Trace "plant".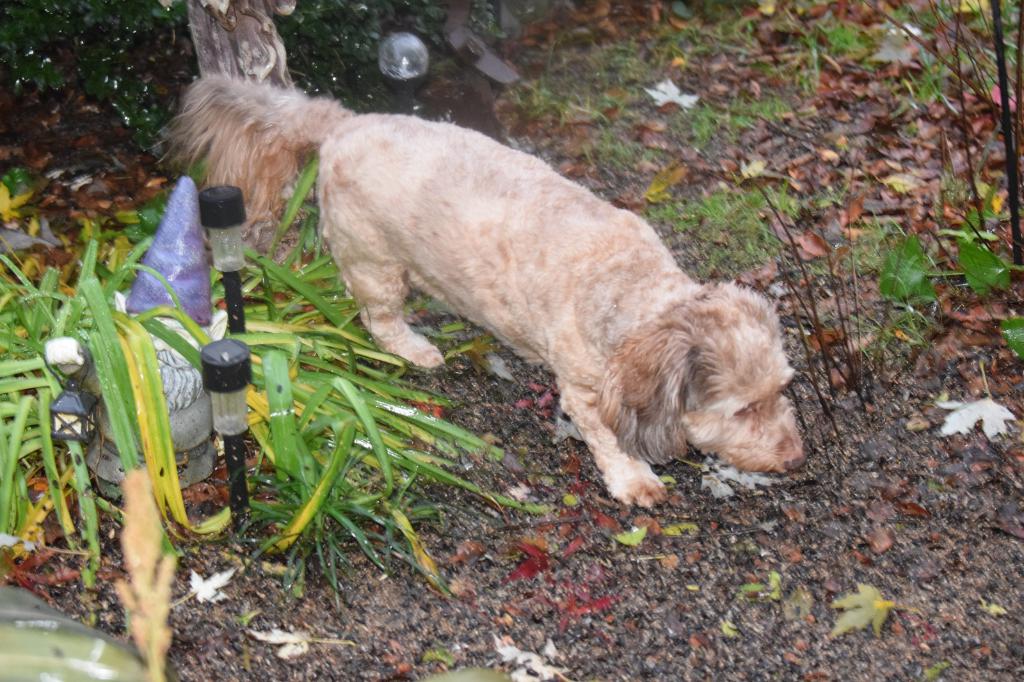
Traced to {"left": 773, "top": 184, "right": 811, "bottom": 225}.
